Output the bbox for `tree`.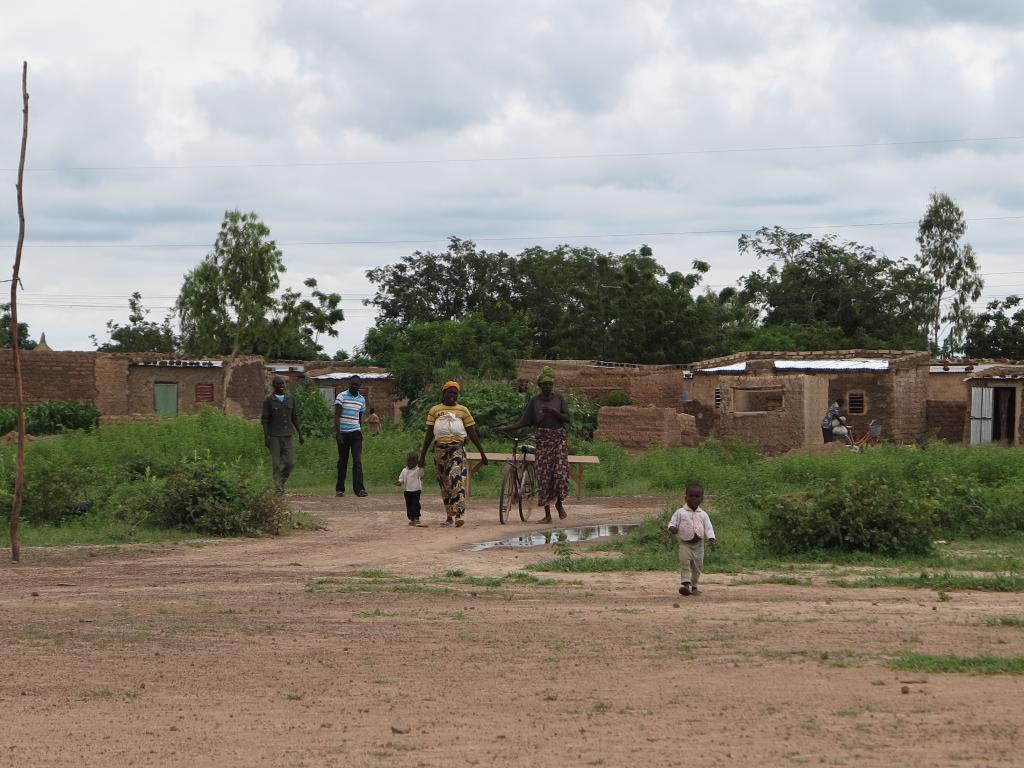
select_region(270, 272, 344, 359).
